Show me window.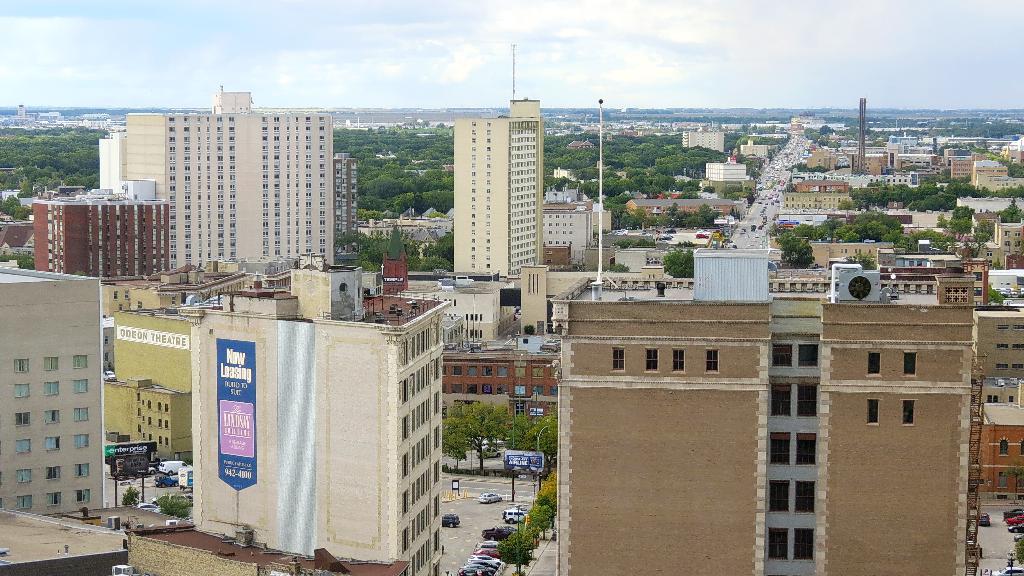
window is here: (left=44, top=413, right=58, bottom=424).
